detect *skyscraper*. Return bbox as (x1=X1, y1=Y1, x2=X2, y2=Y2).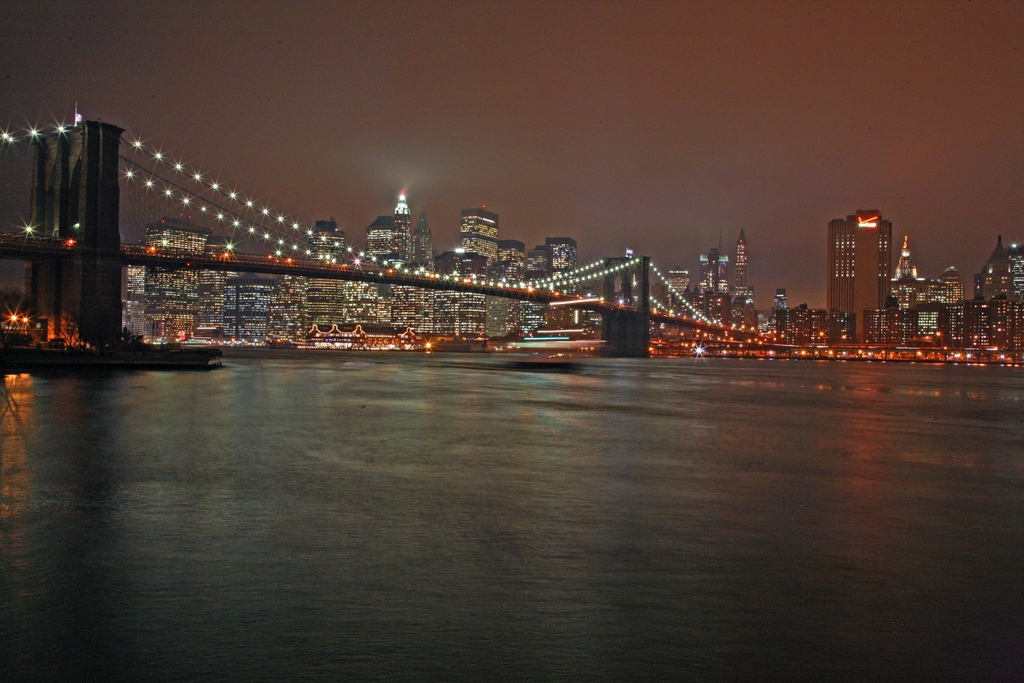
(x1=14, y1=101, x2=138, y2=350).
